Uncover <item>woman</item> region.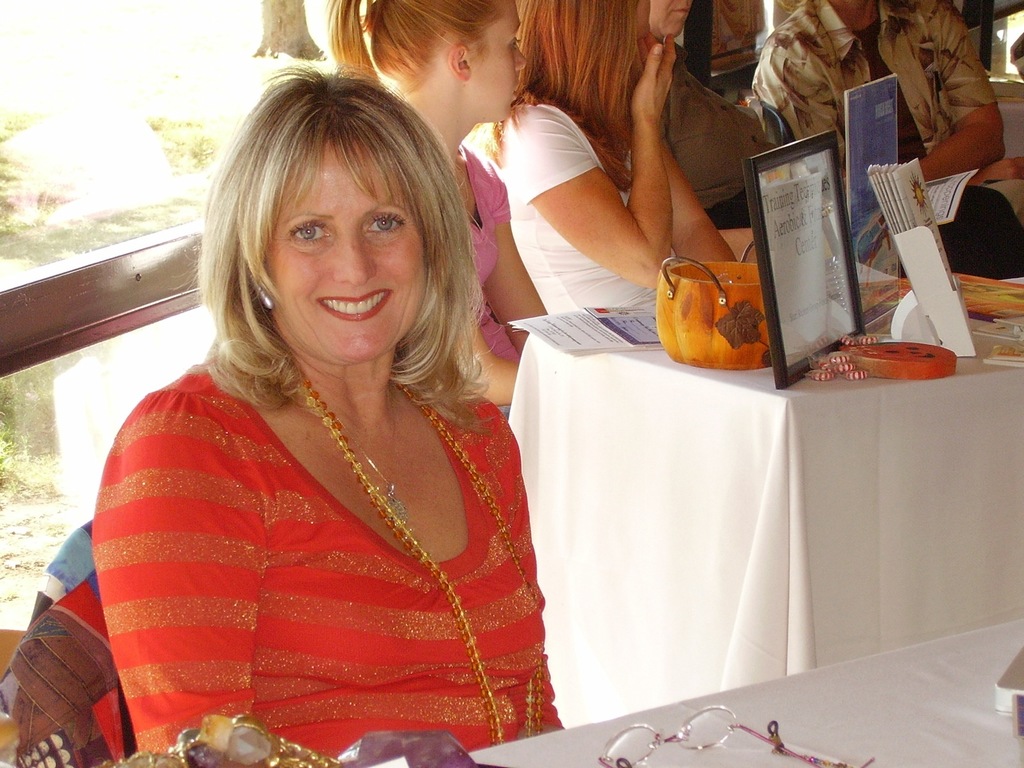
Uncovered: [x1=92, y1=64, x2=570, y2=767].
